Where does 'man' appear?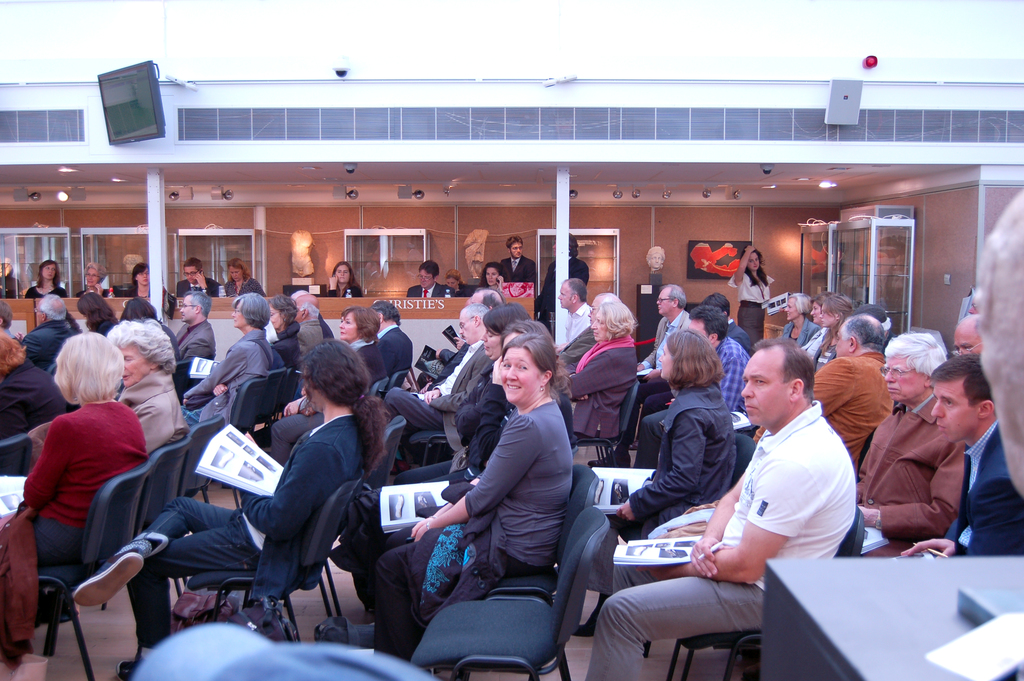
Appears at x1=383, y1=302, x2=490, y2=474.
